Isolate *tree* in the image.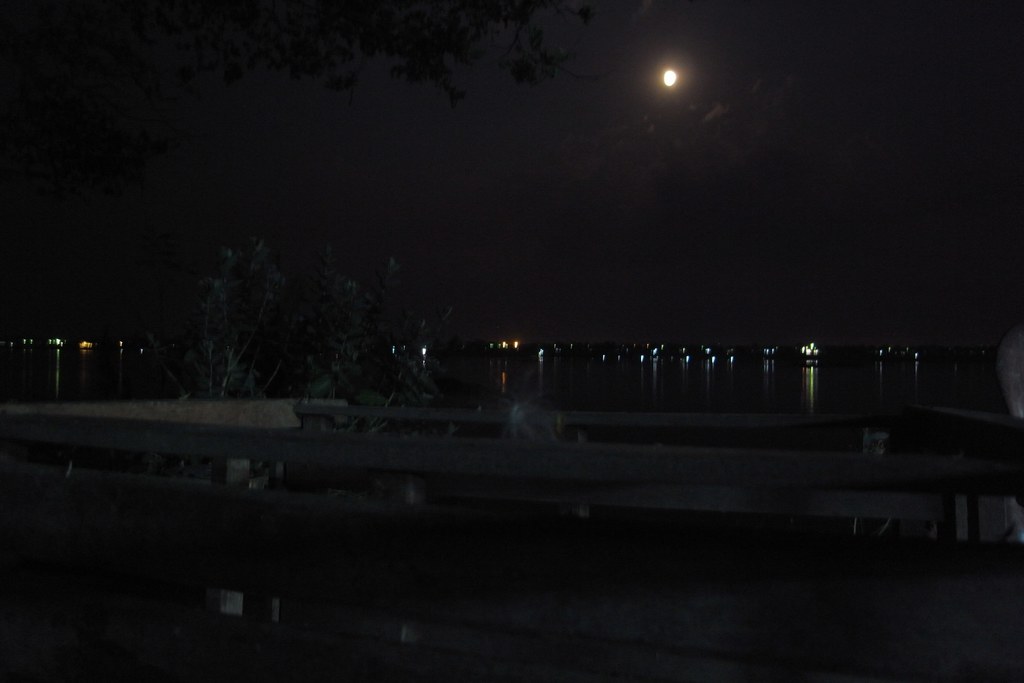
Isolated region: [x1=156, y1=235, x2=295, y2=397].
